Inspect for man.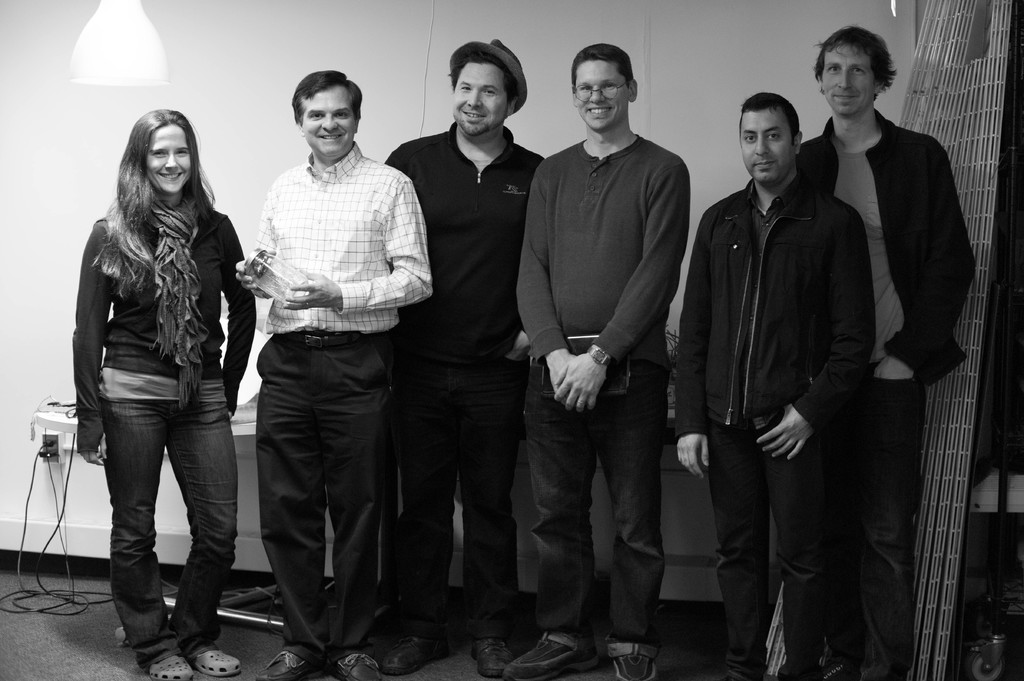
Inspection: bbox=[675, 92, 872, 680].
